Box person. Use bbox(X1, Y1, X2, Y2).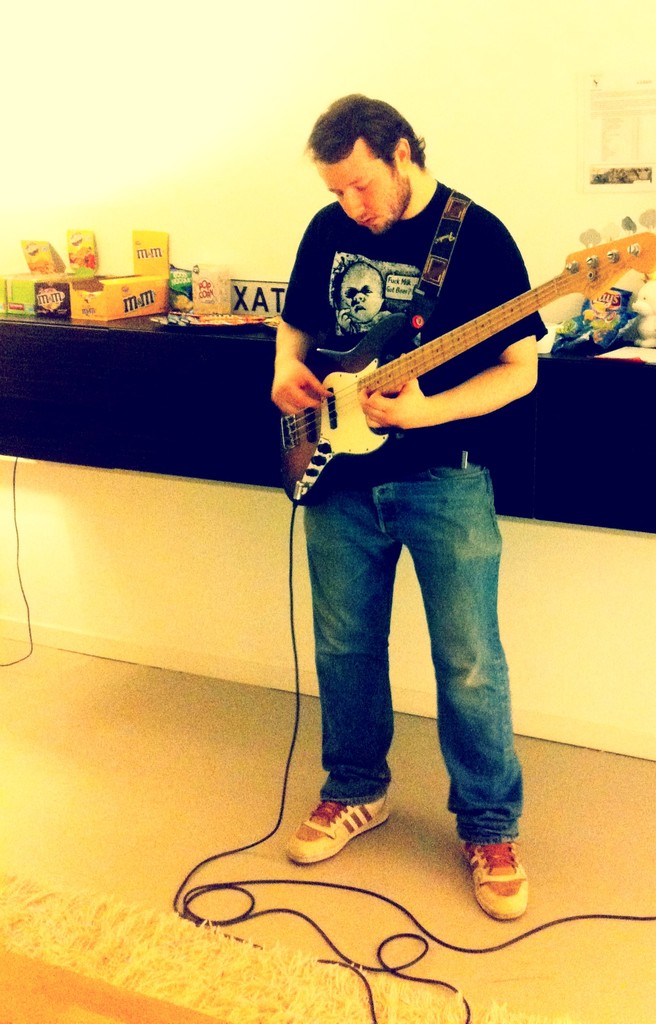
bbox(244, 92, 590, 860).
